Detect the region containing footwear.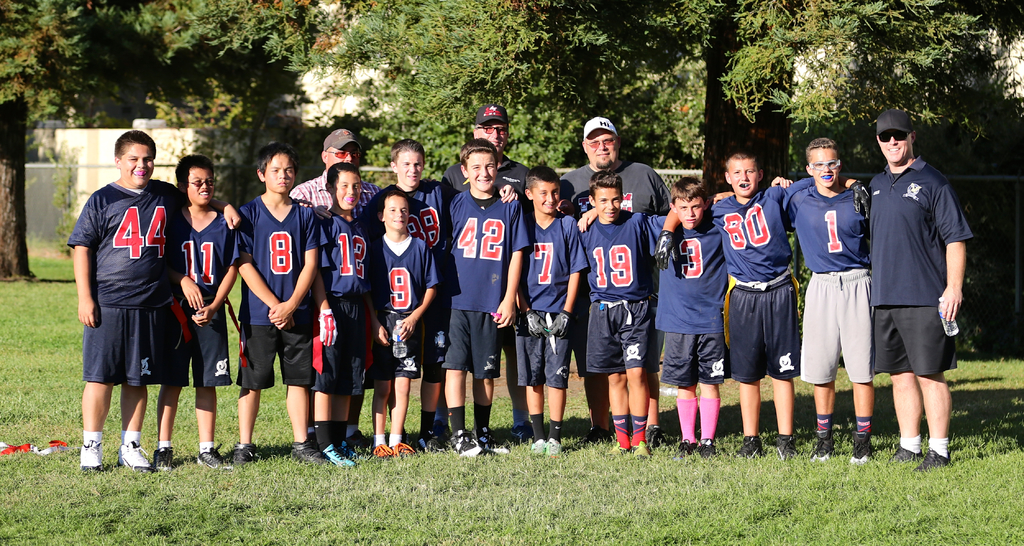
[323, 445, 357, 472].
